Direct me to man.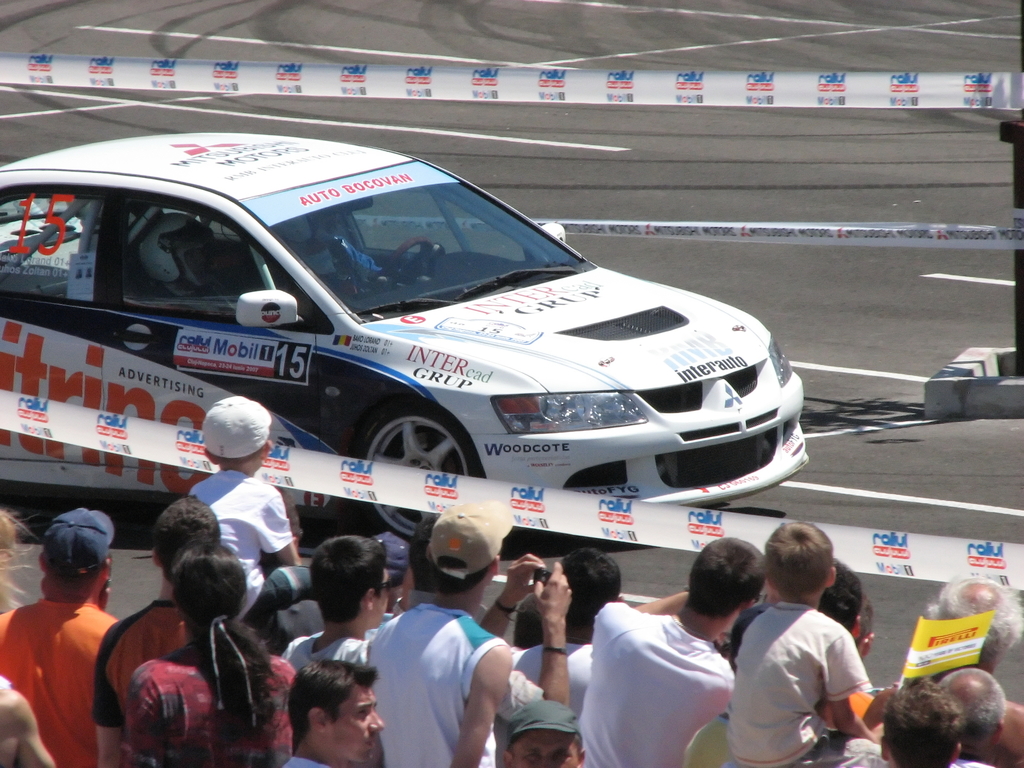
Direction: x1=7, y1=508, x2=131, y2=762.
